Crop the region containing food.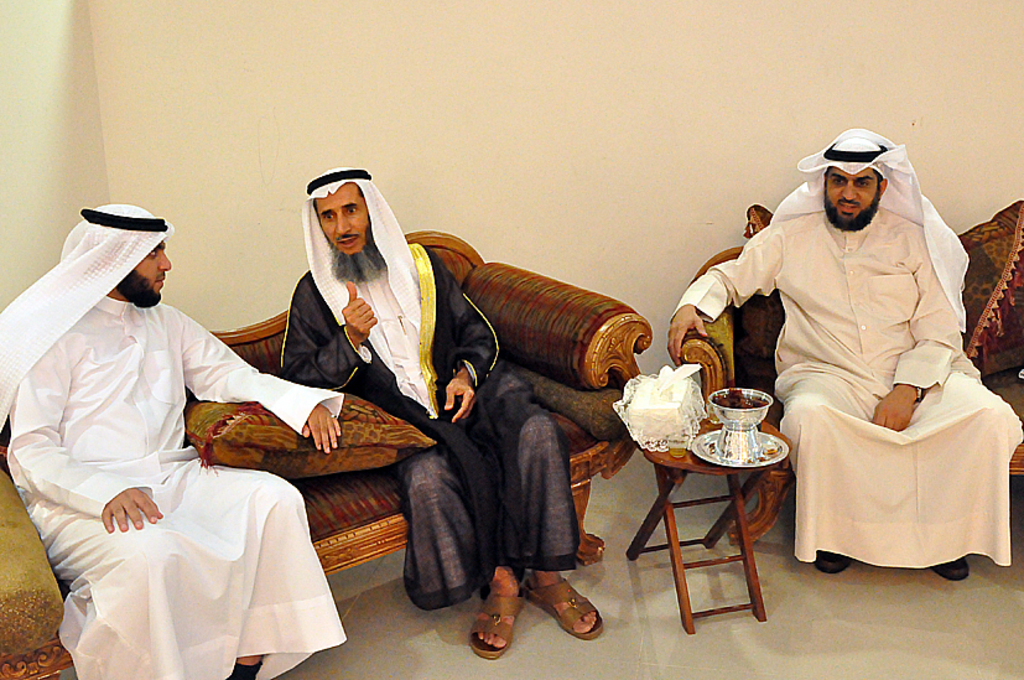
Crop region: left=713, top=388, right=763, bottom=409.
